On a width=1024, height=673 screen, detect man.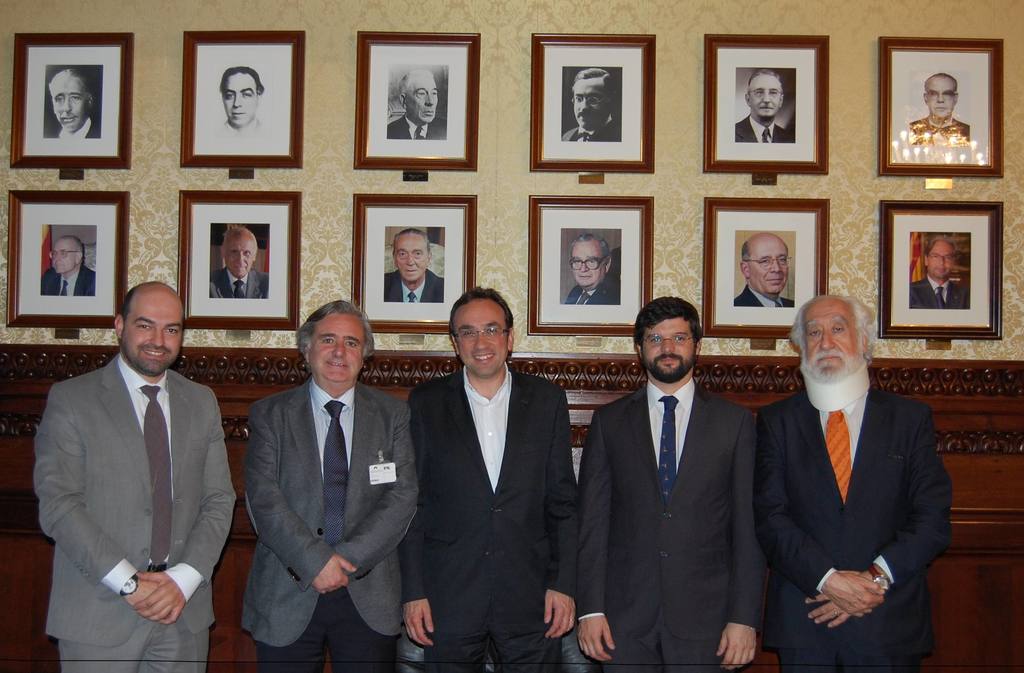
(563,67,621,143).
